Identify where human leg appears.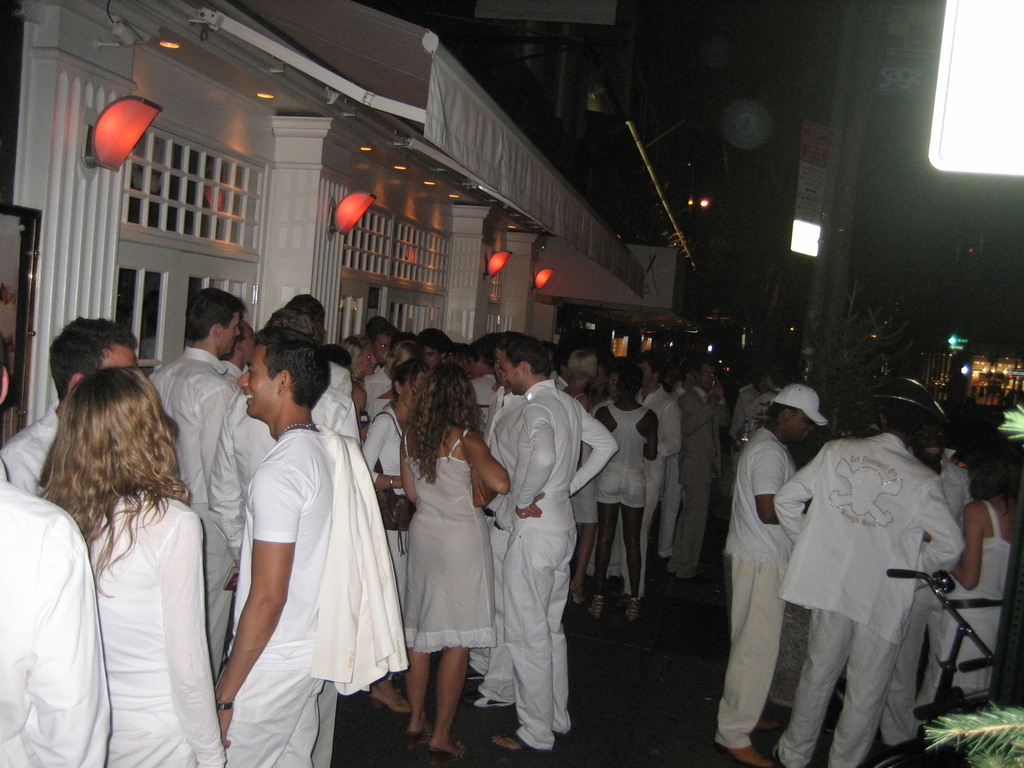
Appears at box(404, 646, 431, 753).
